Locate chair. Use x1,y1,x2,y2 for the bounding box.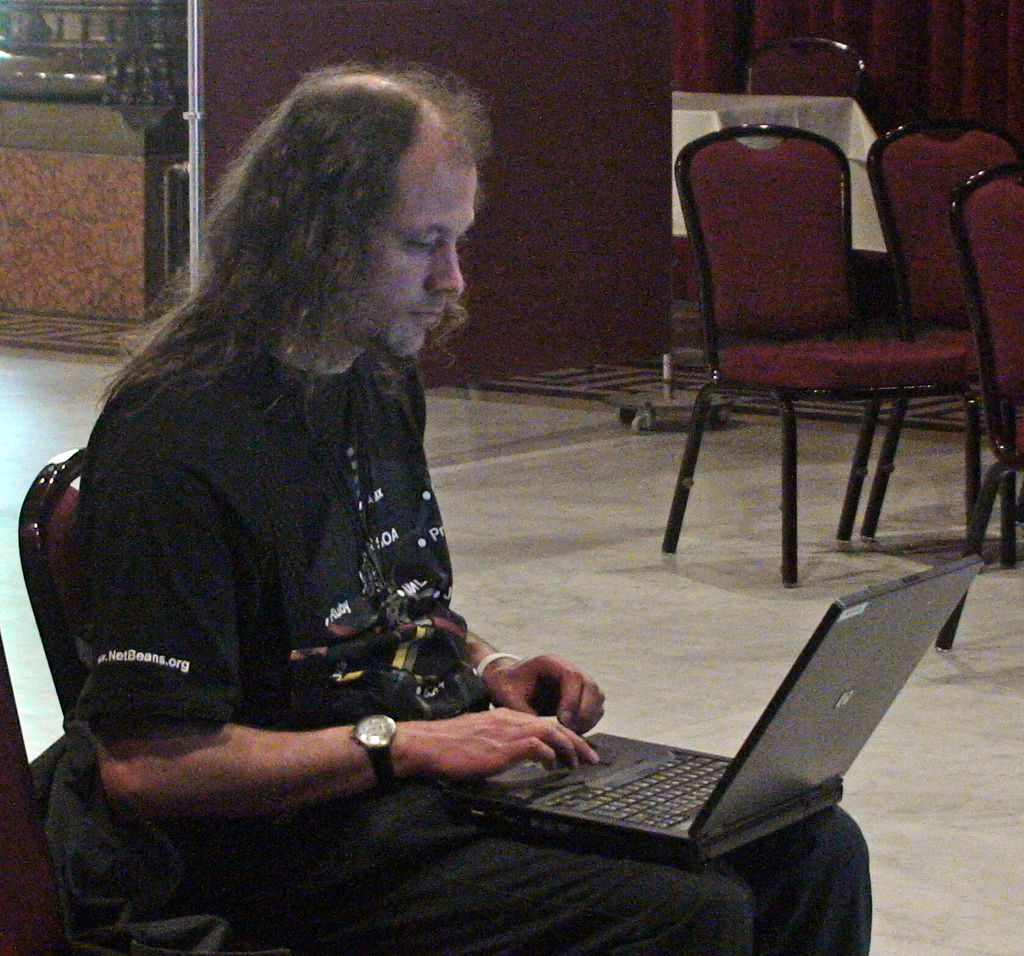
737,33,868,108.
